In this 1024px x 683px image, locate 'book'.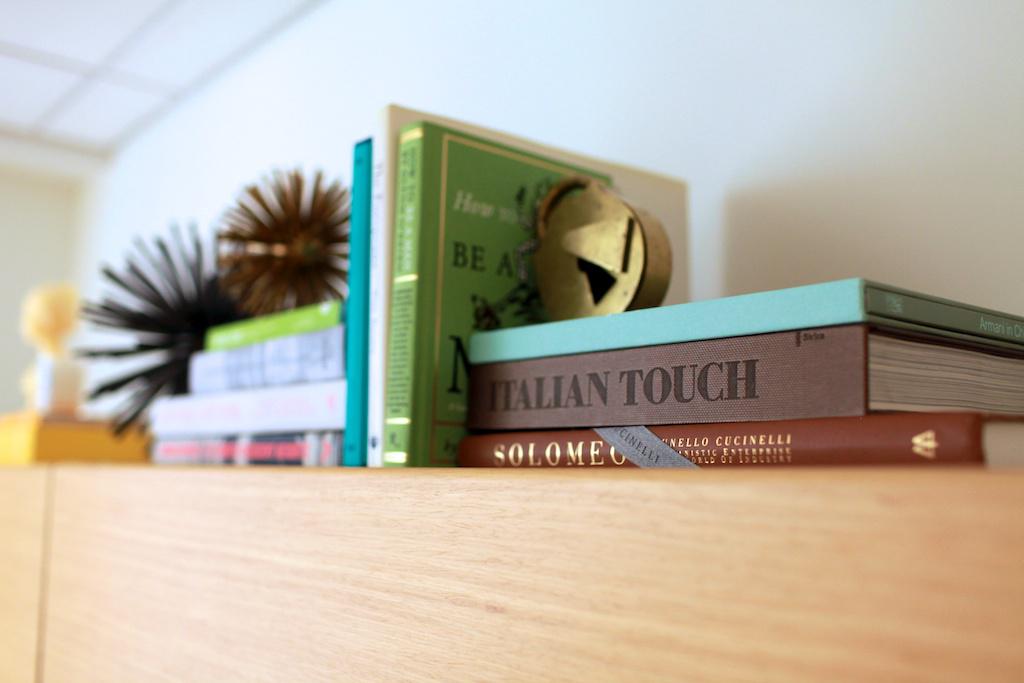
Bounding box: rect(467, 276, 1023, 365).
